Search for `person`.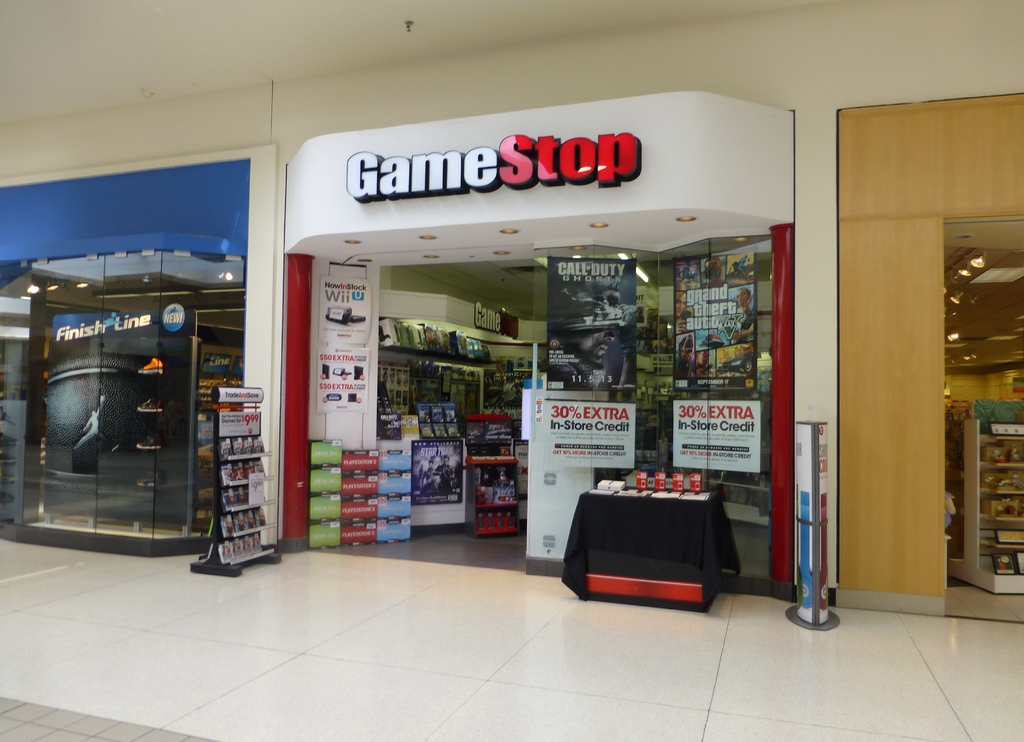
Found at 431/454/455/491.
